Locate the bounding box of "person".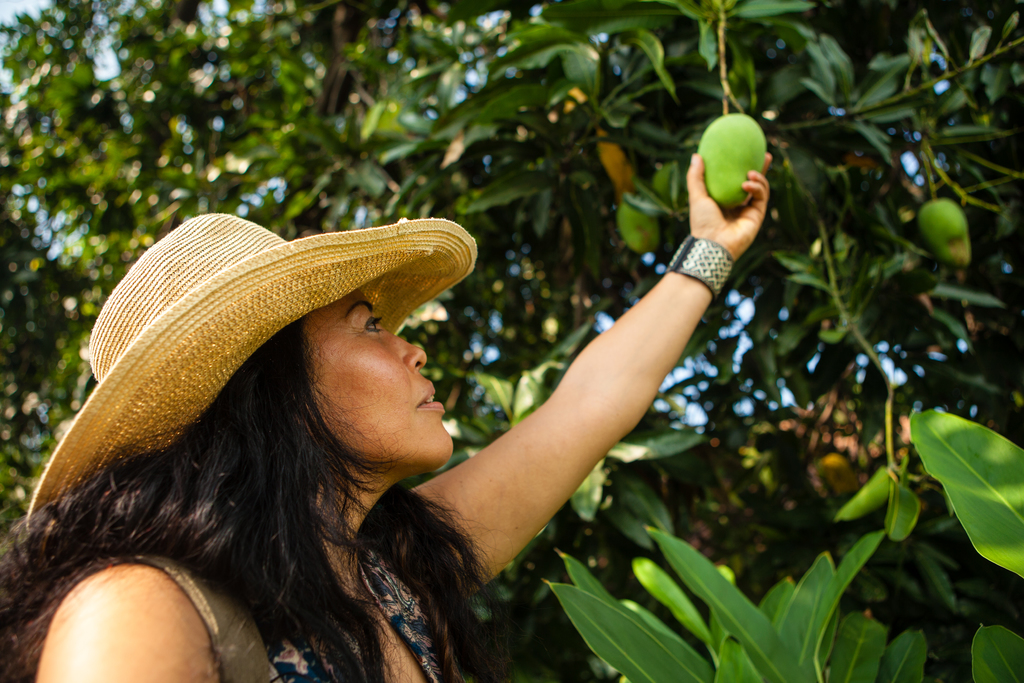
Bounding box: 24,143,776,682.
